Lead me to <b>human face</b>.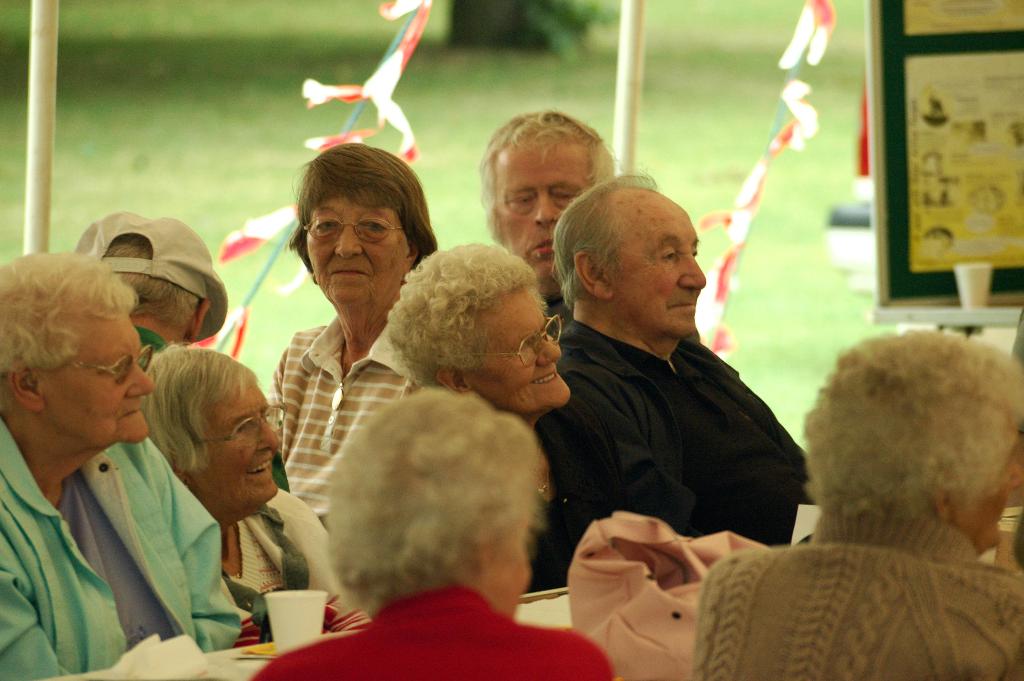
Lead to 208/398/275/509.
